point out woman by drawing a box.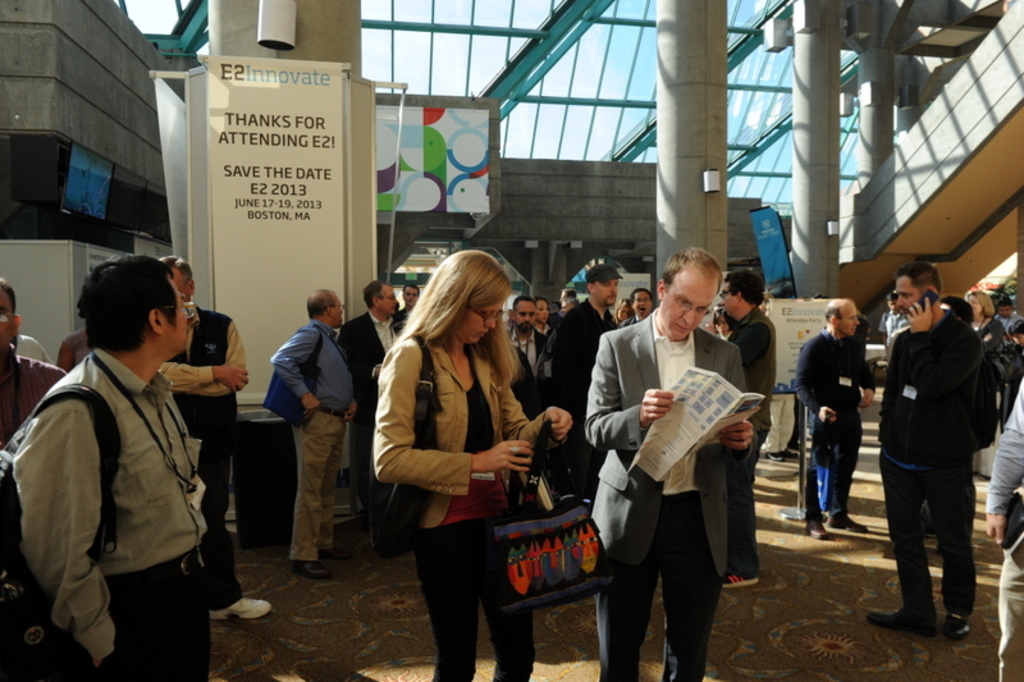
[x1=965, y1=290, x2=1005, y2=482].
